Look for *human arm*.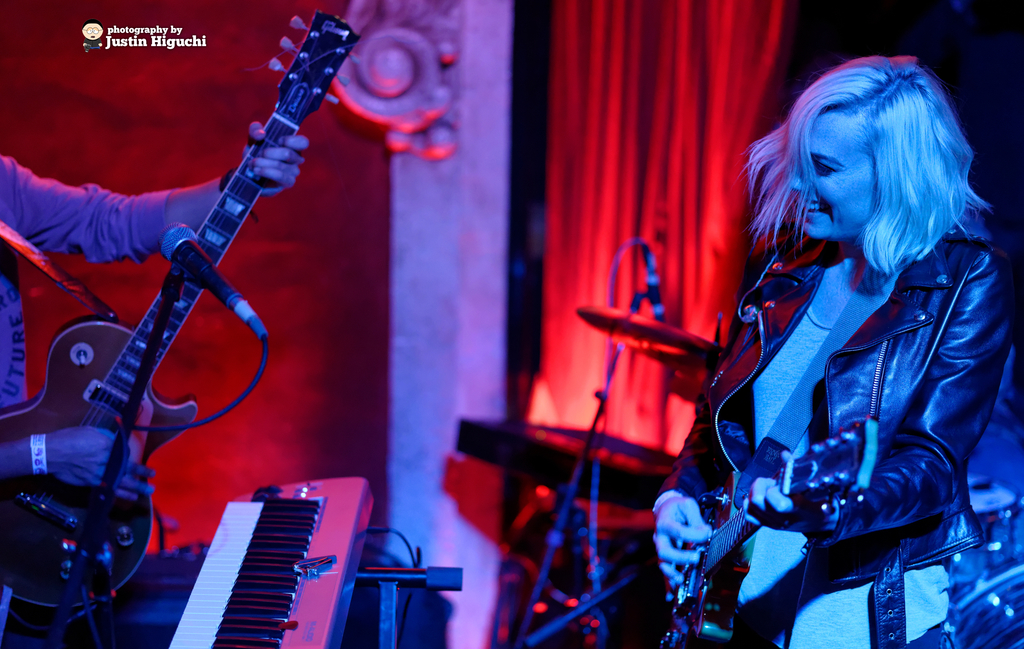
Found: rect(739, 259, 1016, 545).
